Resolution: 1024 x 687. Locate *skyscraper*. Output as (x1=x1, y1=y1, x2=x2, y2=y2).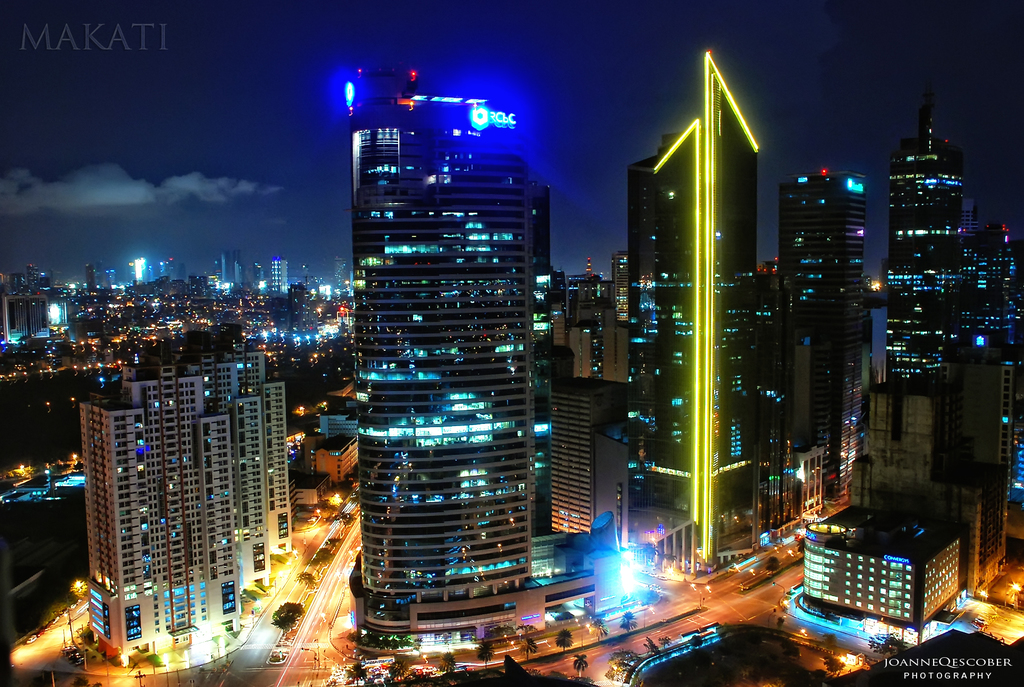
(x1=331, y1=43, x2=587, y2=632).
